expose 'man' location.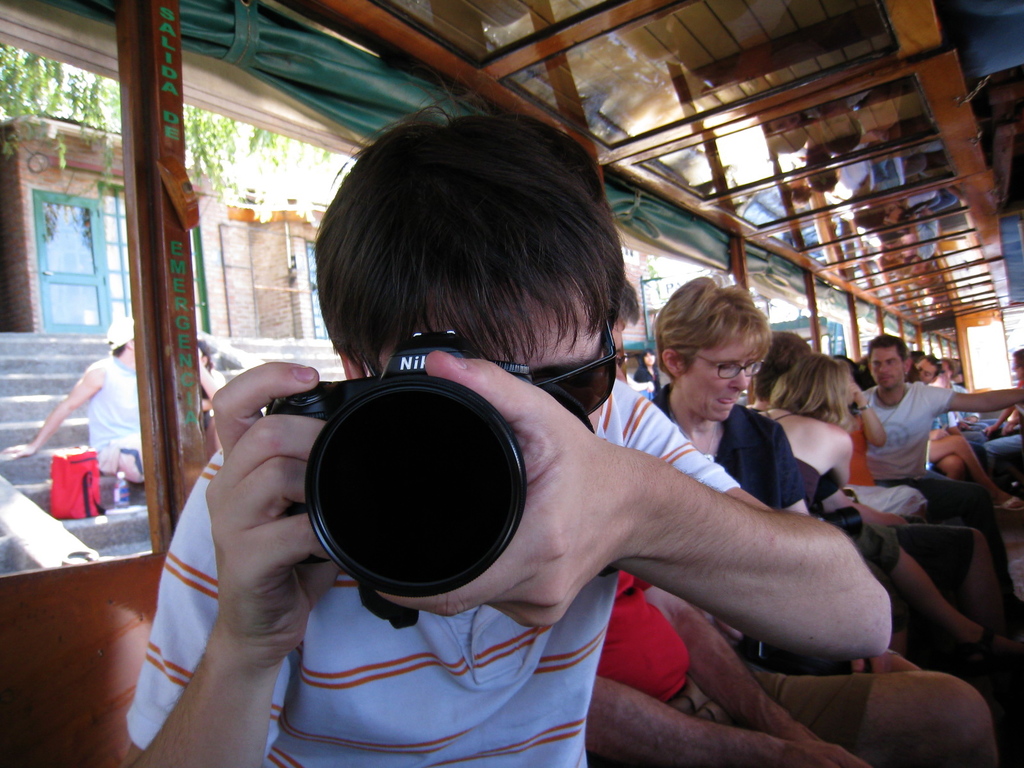
Exposed at <bbox>861, 332, 1023, 605</bbox>.
